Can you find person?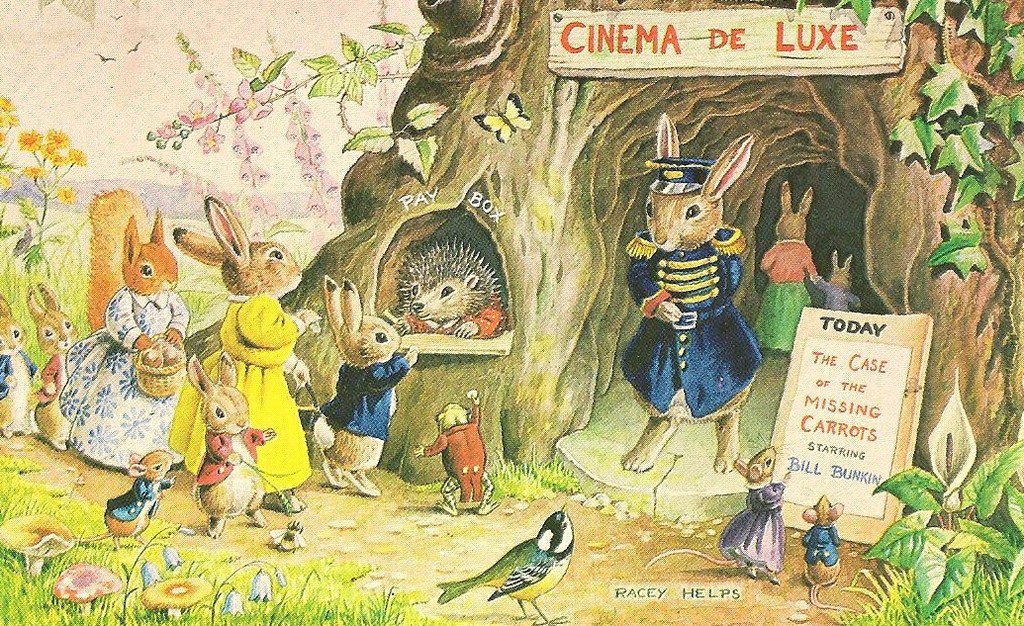
Yes, bounding box: region(427, 389, 488, 513).
